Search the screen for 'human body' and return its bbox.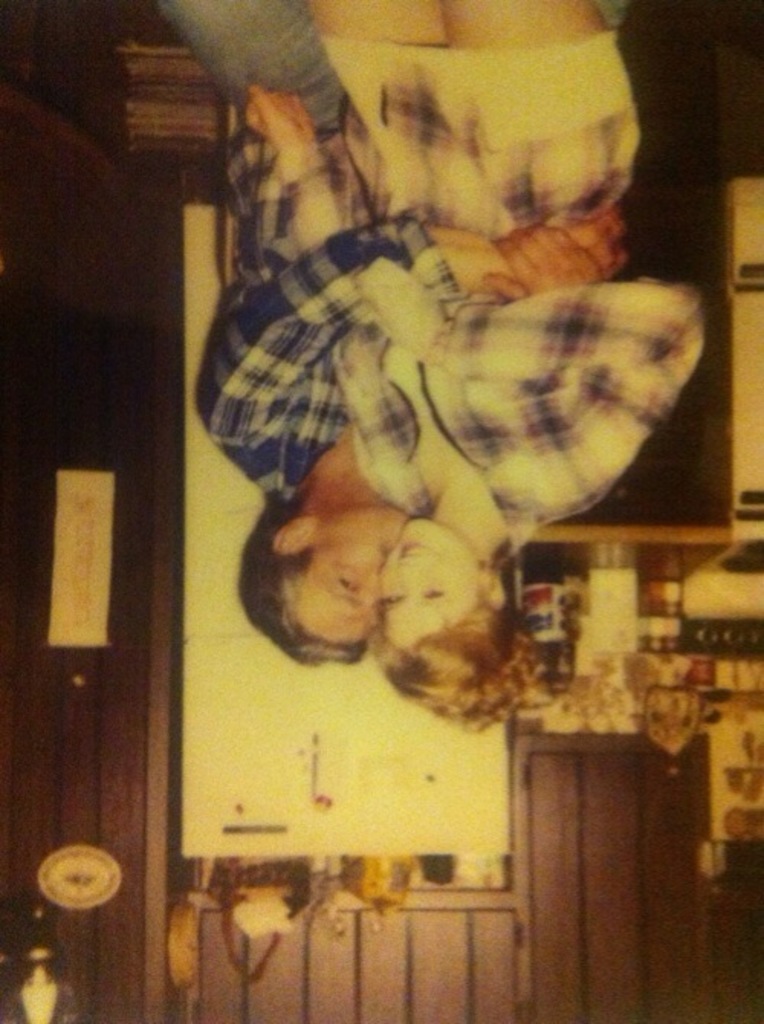
Found: [246,0,706,731].
